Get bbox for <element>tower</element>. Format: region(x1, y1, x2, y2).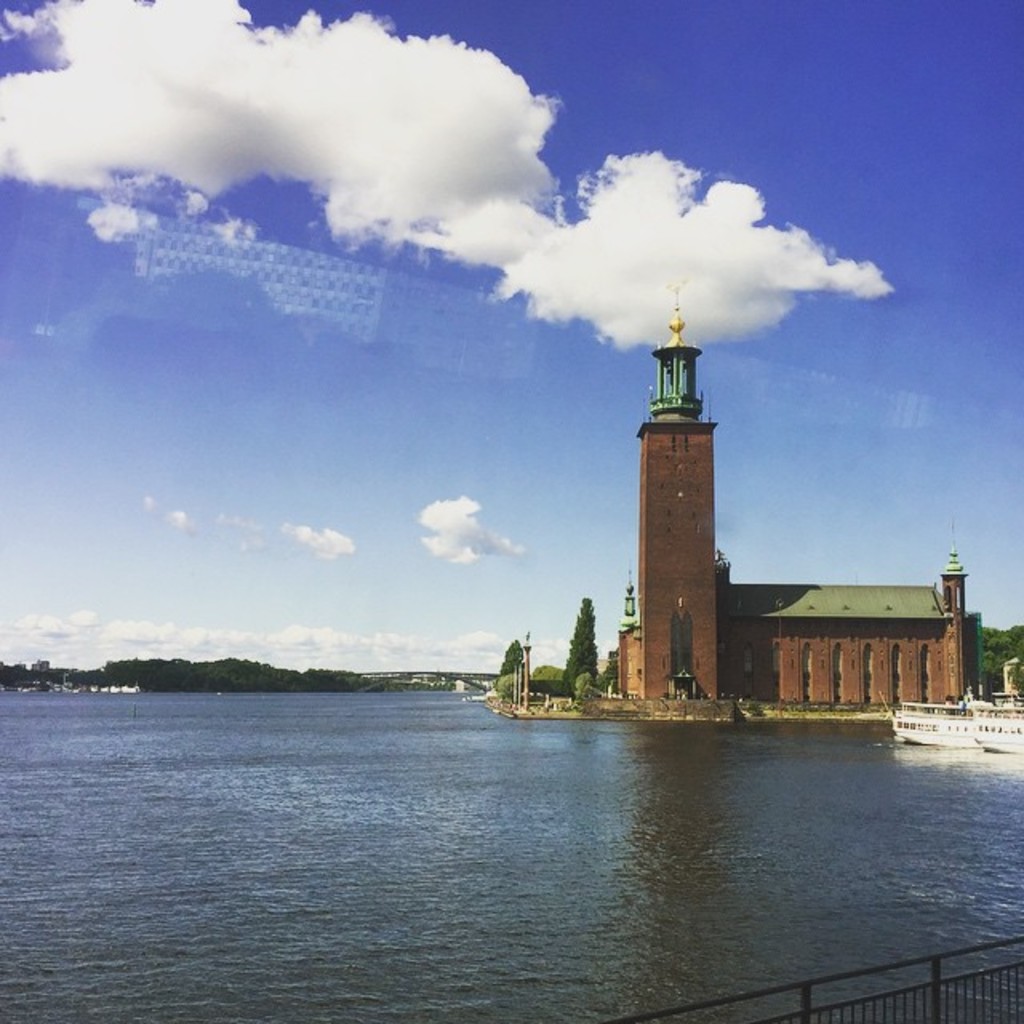
region(618, 280, 765, 698).
